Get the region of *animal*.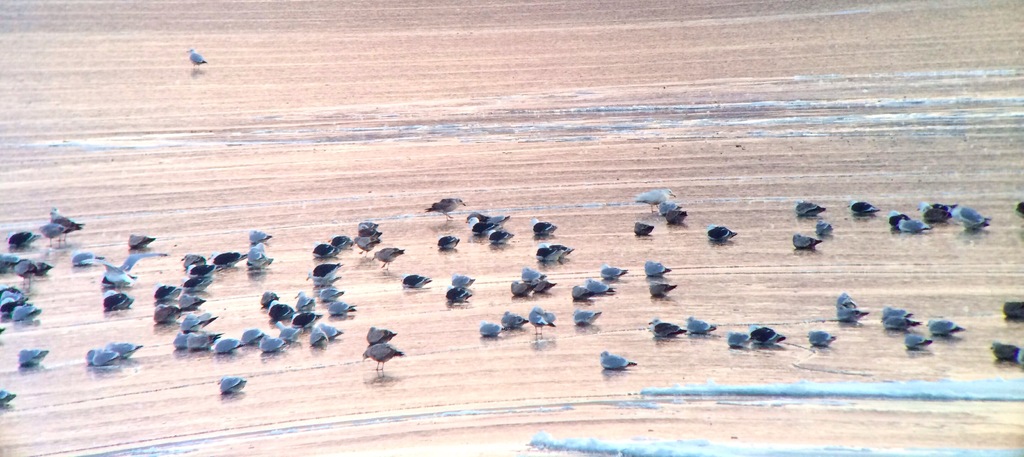
[185, 45, 207, 67].
